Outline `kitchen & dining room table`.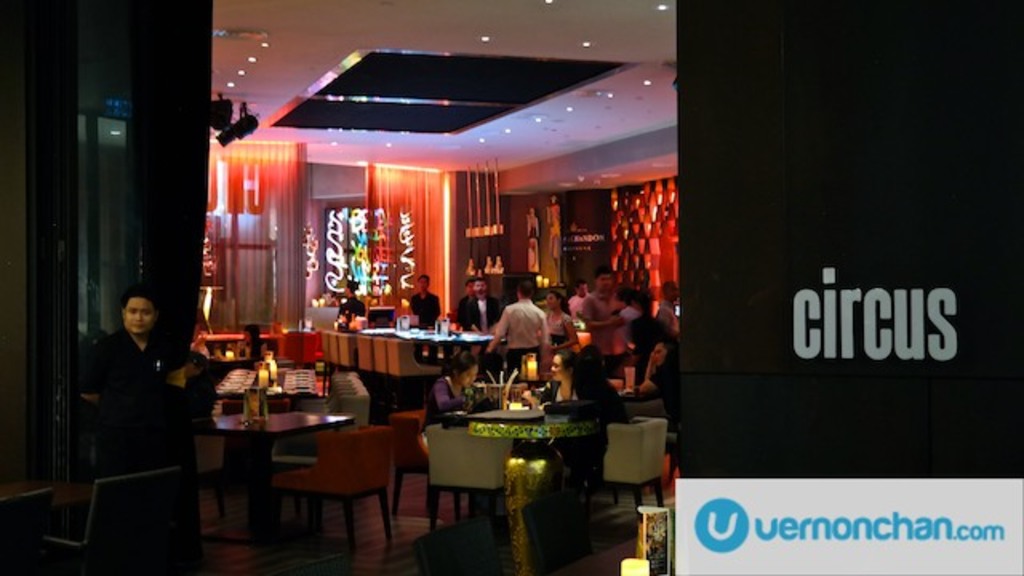
Outline: 200/405/350/541.
